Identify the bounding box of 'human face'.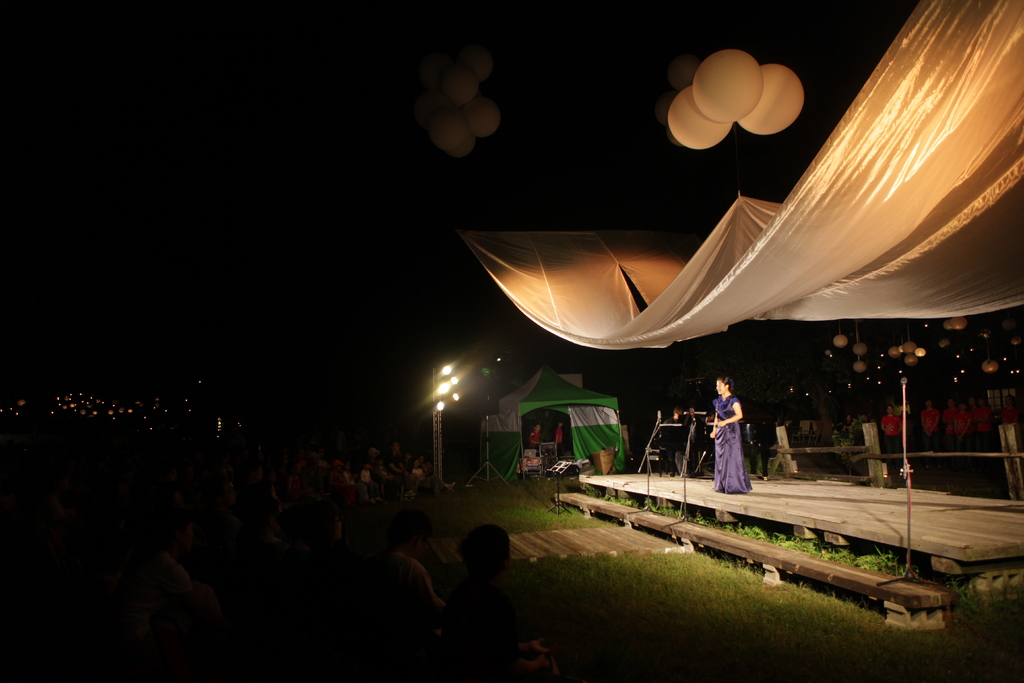
crop(536, 425, 541, 431).
